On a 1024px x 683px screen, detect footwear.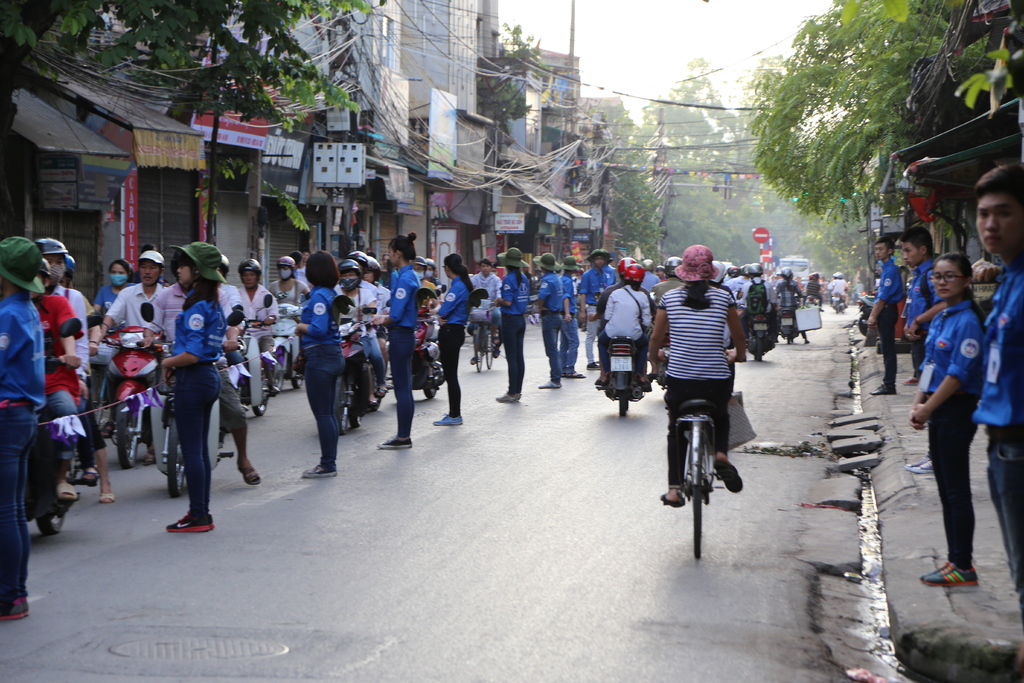
bbox(142, 446, 159, 465).
